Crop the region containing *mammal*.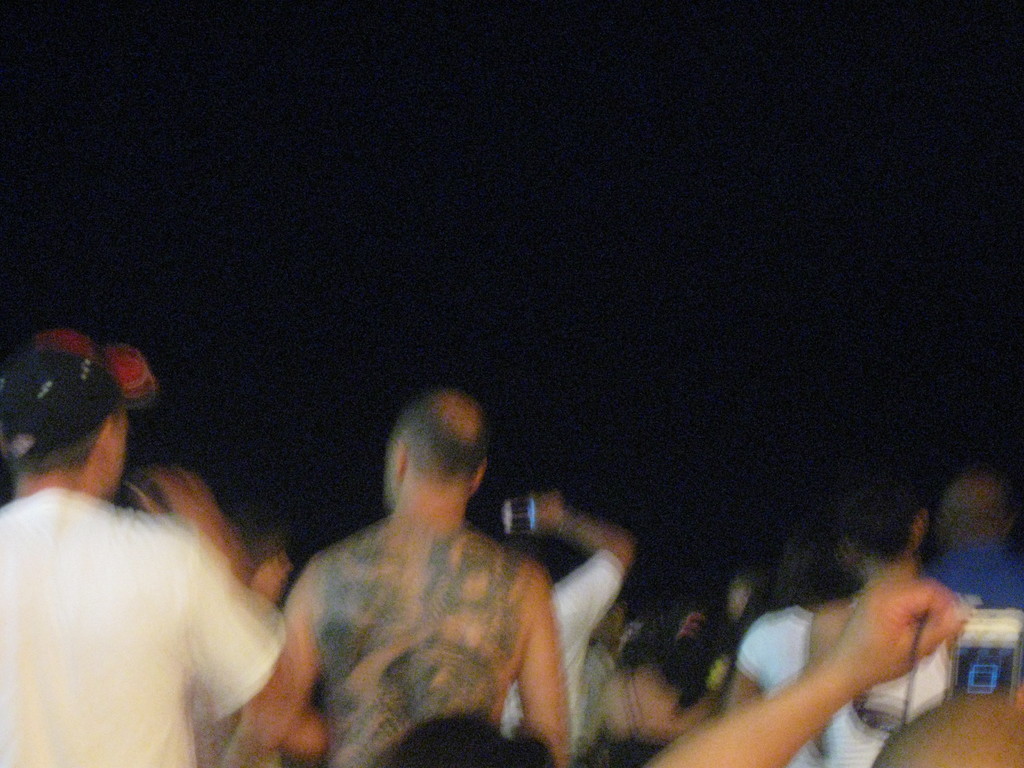
Crop region: (878,461,989,767).
